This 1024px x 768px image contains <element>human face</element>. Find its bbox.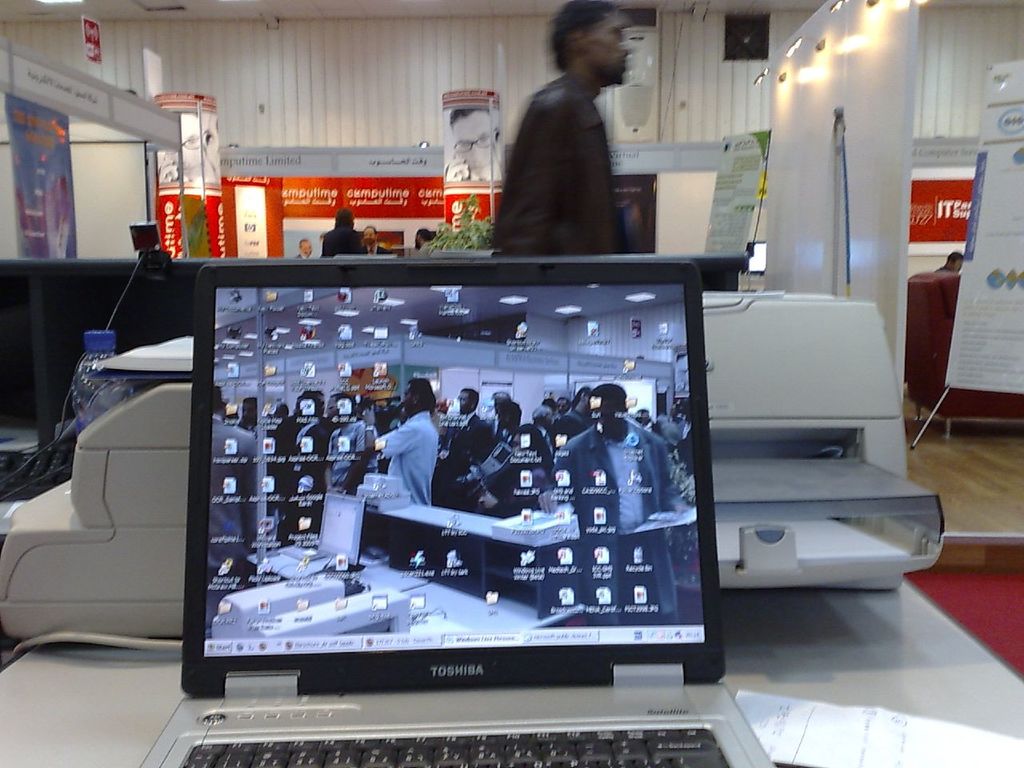
(363,223,375,243).
